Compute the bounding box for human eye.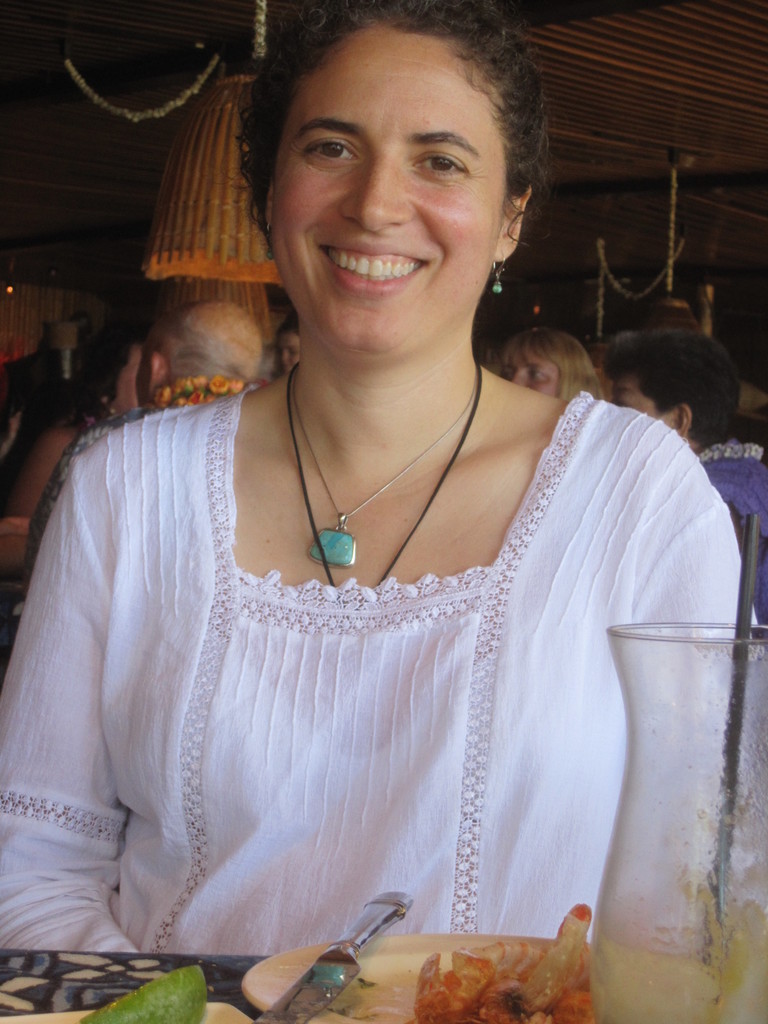
box=[292, 130, 366, 168].
